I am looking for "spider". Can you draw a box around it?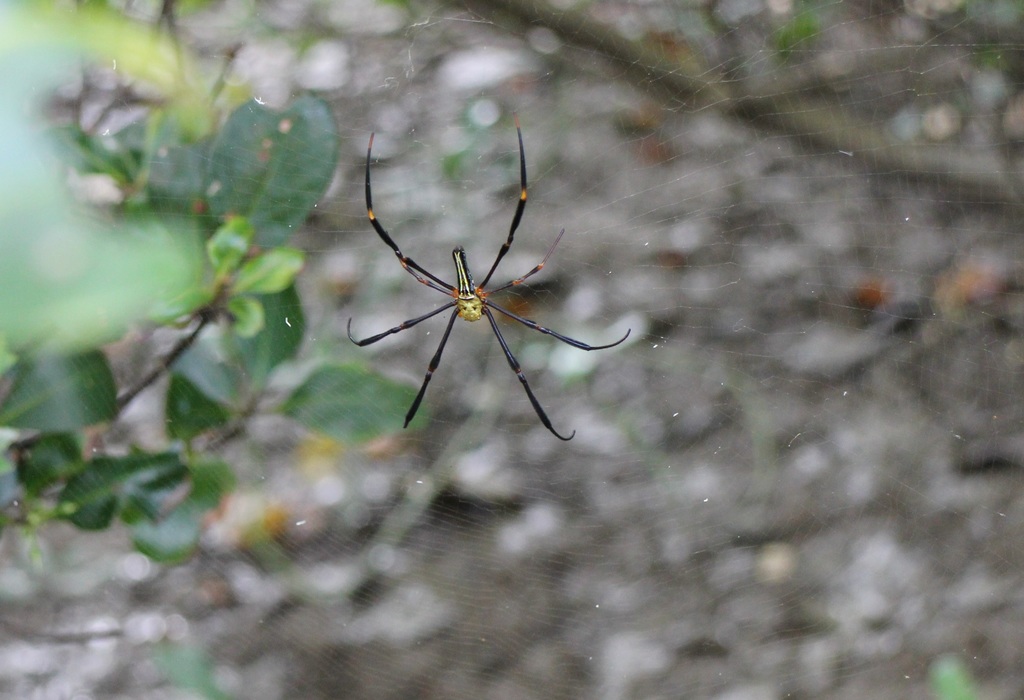
Sure, the bounding box is 344, 113, 635, 444.
